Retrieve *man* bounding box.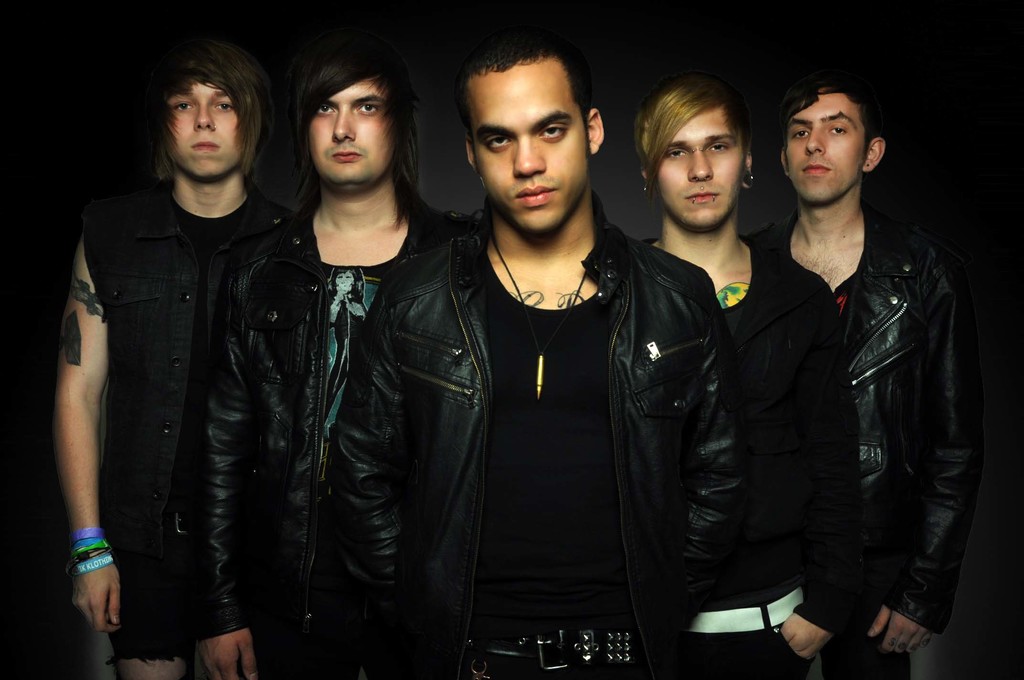
Bounding box: box(324, 29, 731, 679).
